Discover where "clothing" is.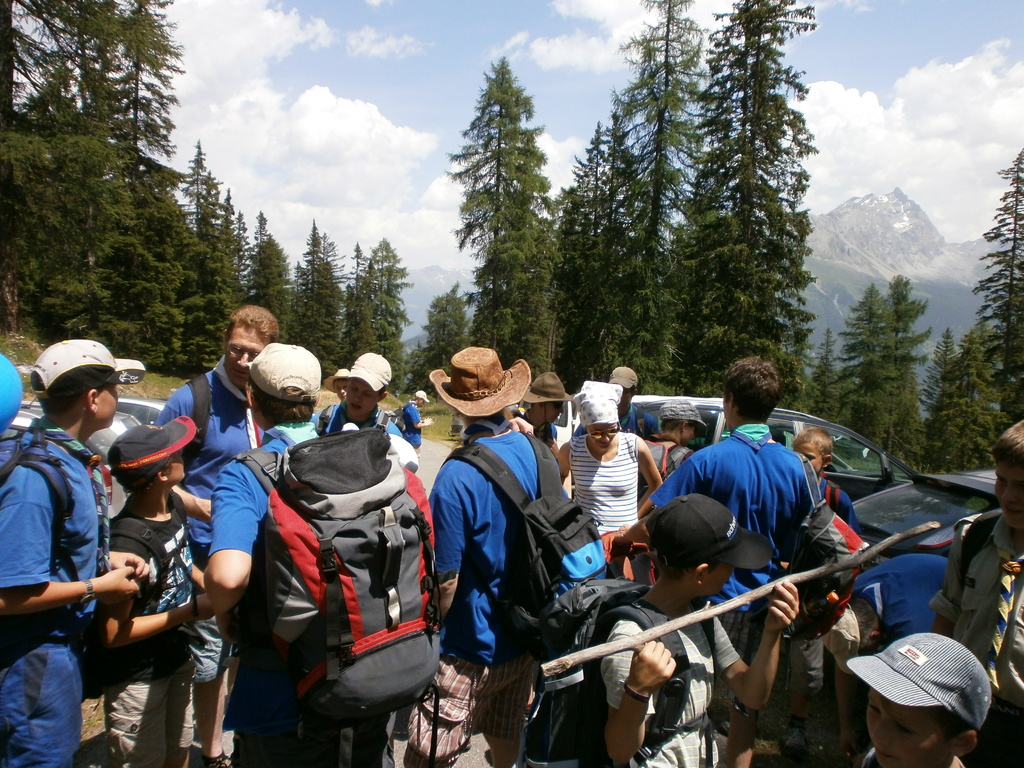
Discovered at <bbox>18, 339, 147, 387</bbox>.
